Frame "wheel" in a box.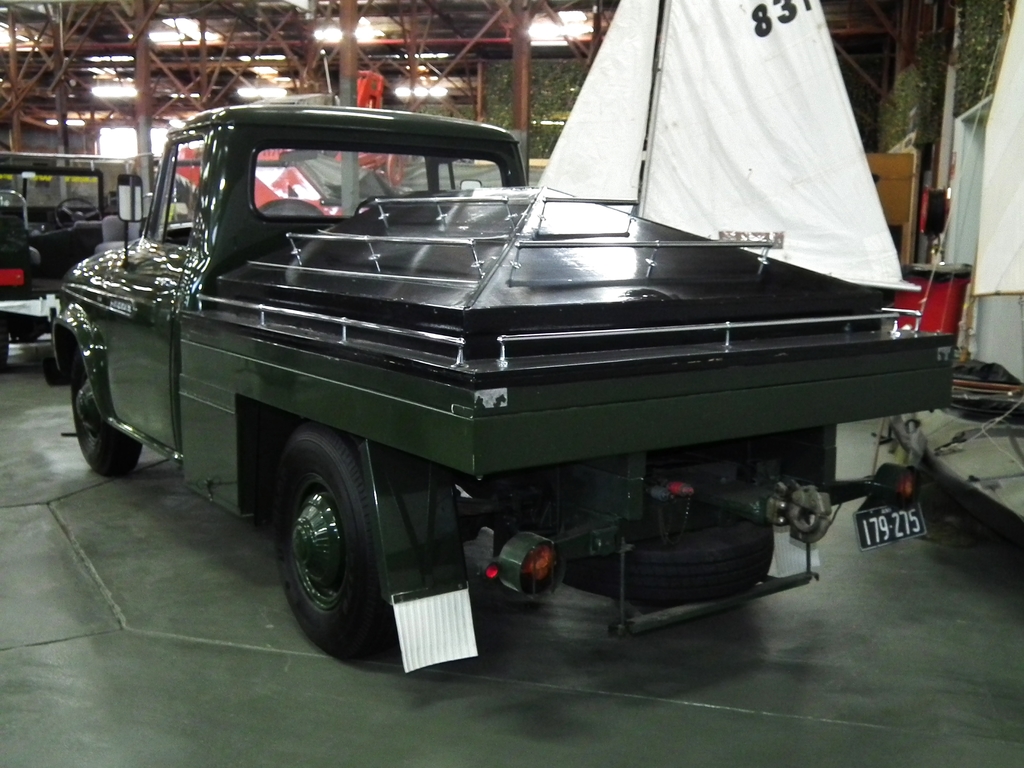
(left=257, top=198, right=325, bottom=217).
